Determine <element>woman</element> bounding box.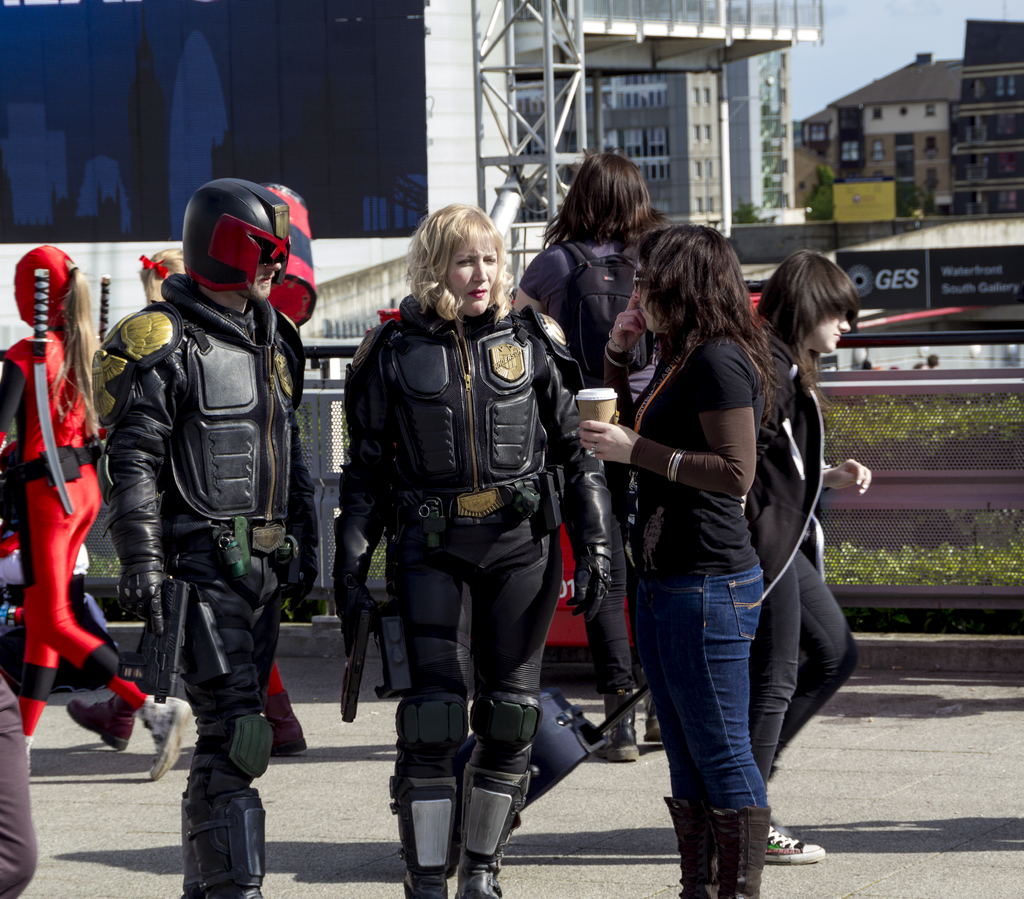
Determined: (left=748, top=241, right=877, bottom=870).
